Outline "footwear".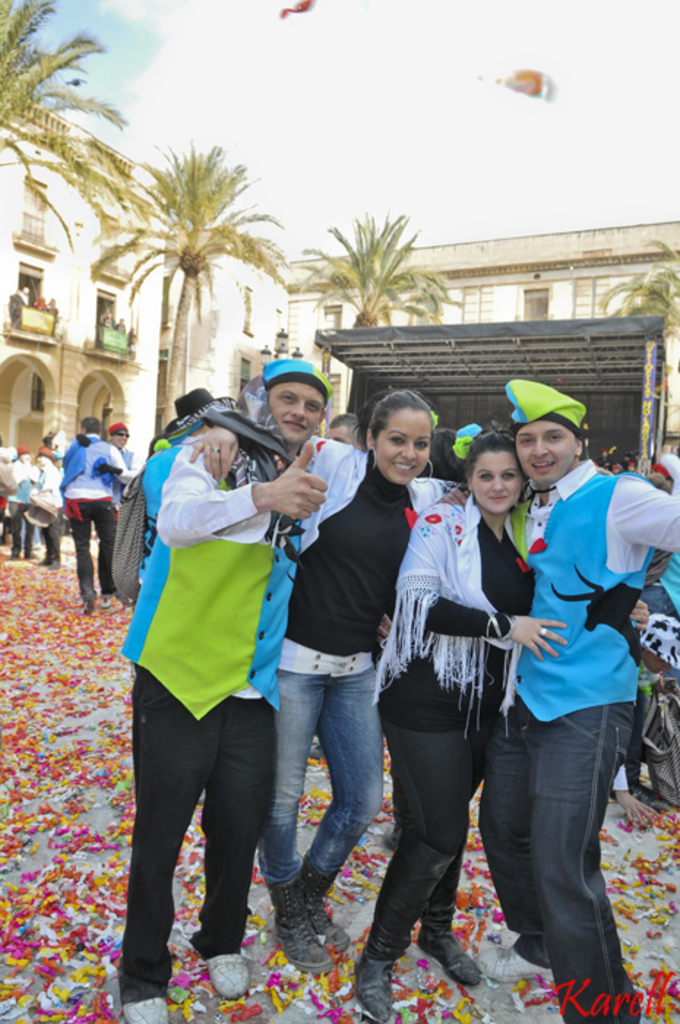
Outline: box(474, 944, 553, 983).
